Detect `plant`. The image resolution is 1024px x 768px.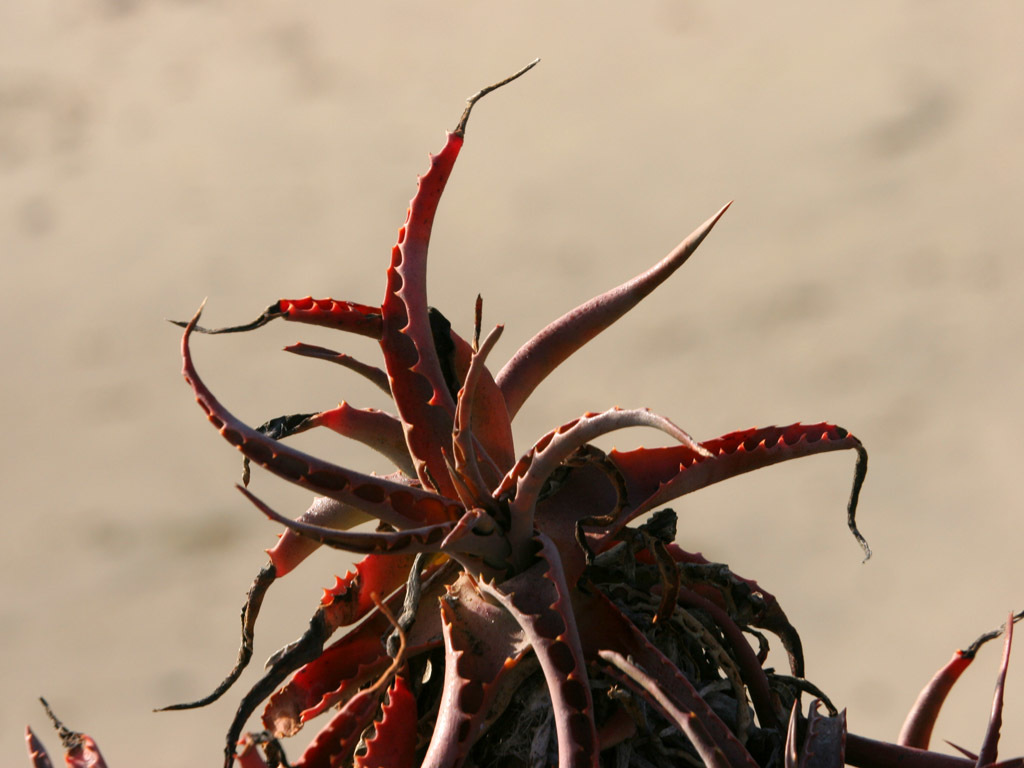
(142,52,1023,767).
